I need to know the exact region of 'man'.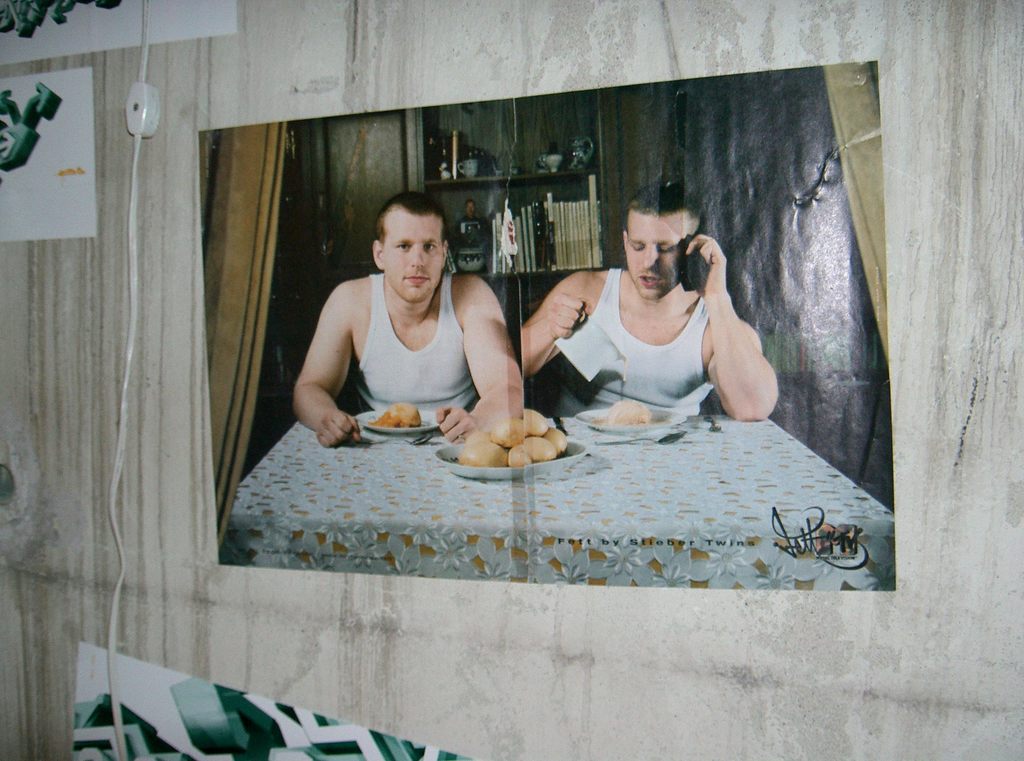
Region: locate(518, 198, 784, 429).
